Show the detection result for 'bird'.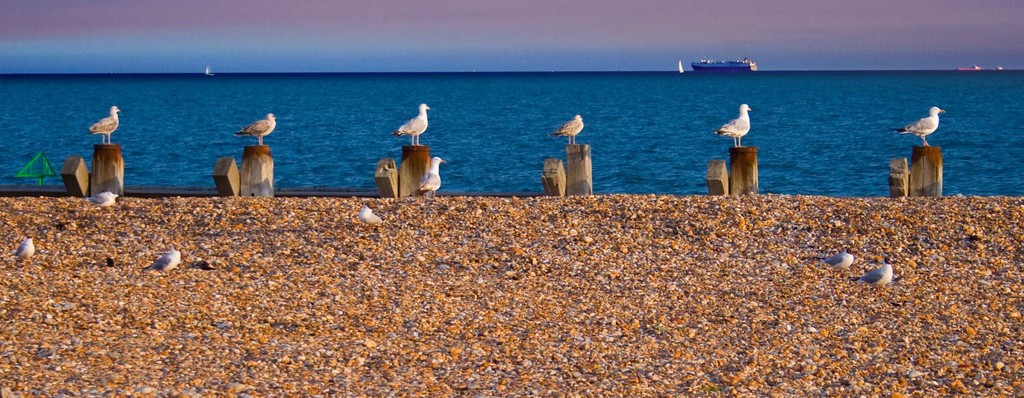
select_region(15, 235, 35, 263).
